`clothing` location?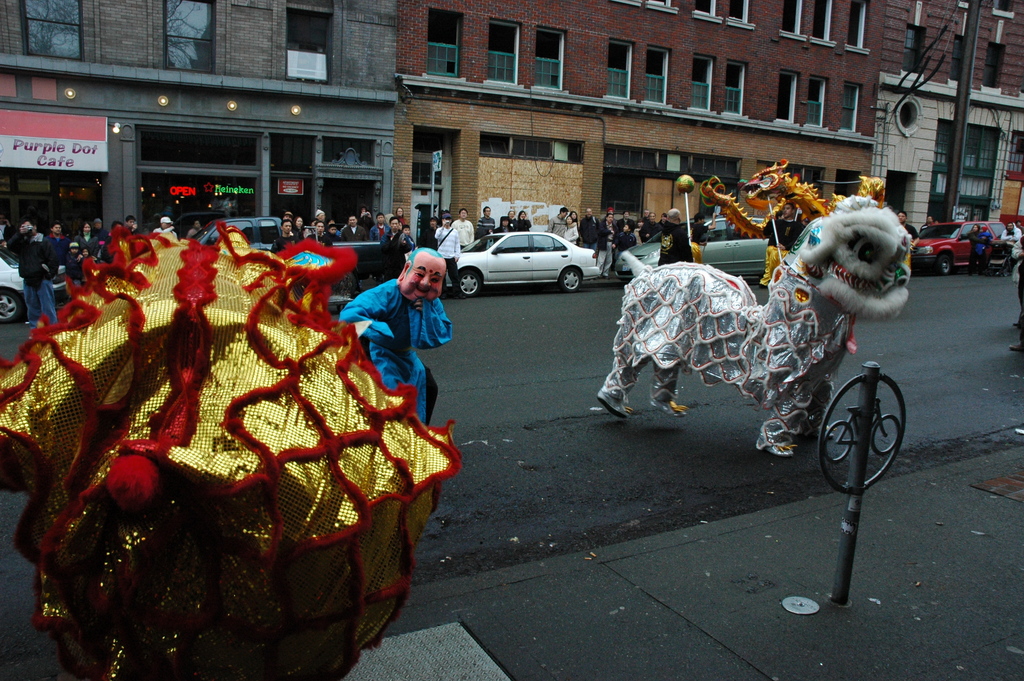
963 229 991 270
